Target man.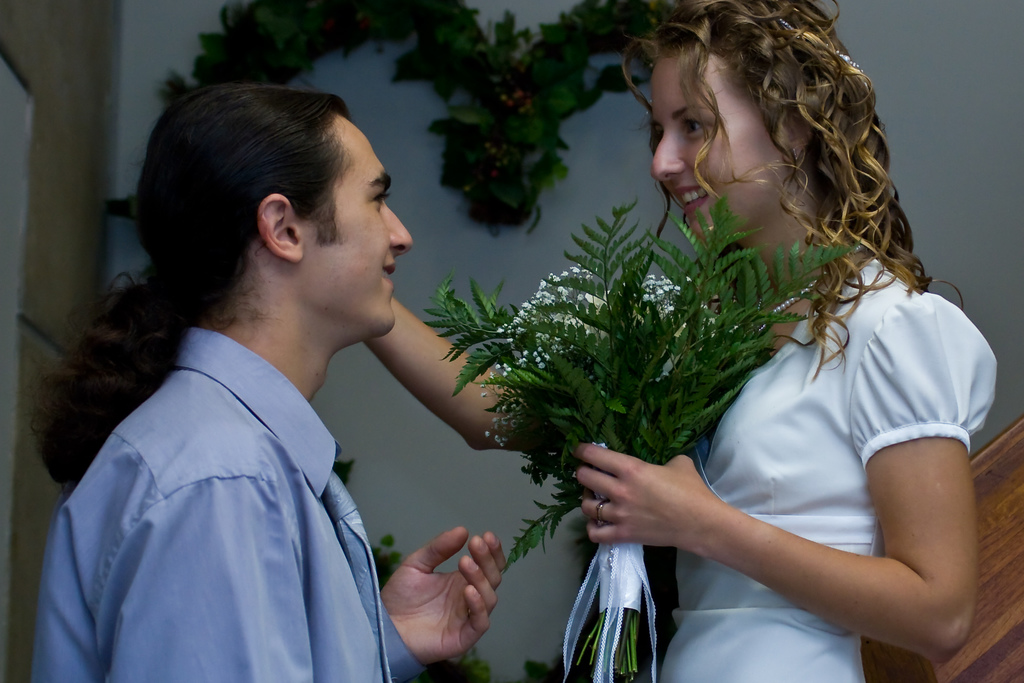
Target region: x1=31, y1=62, x2=557, y2=670.
